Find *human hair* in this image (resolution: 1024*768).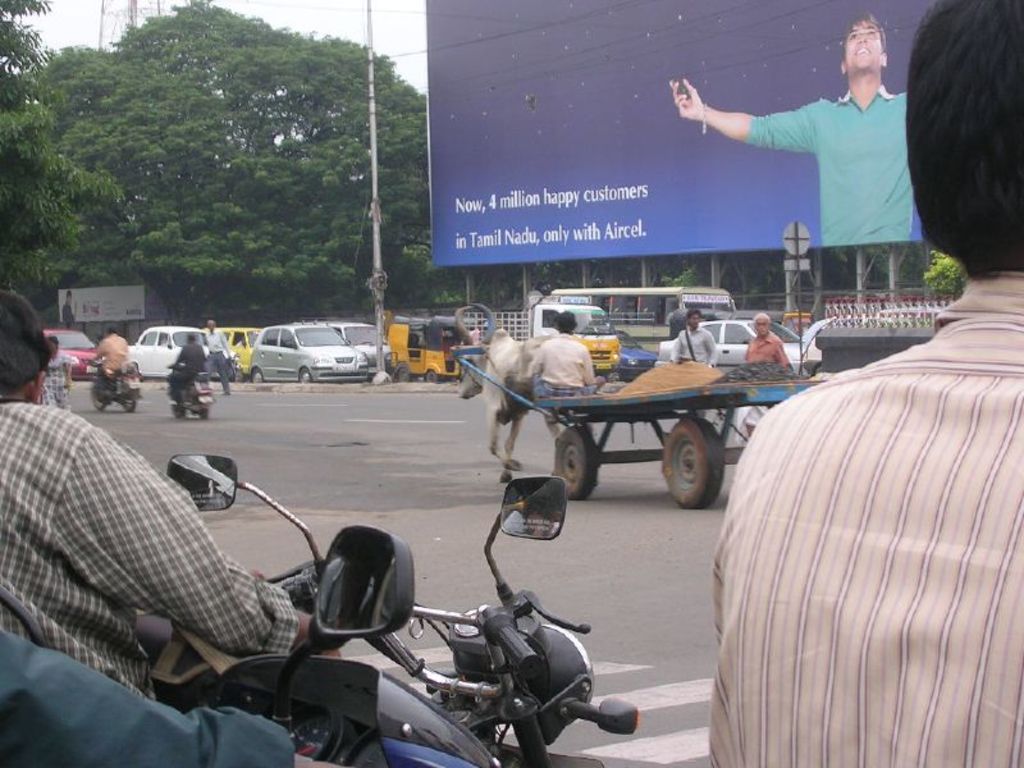
684/308/701/317.
